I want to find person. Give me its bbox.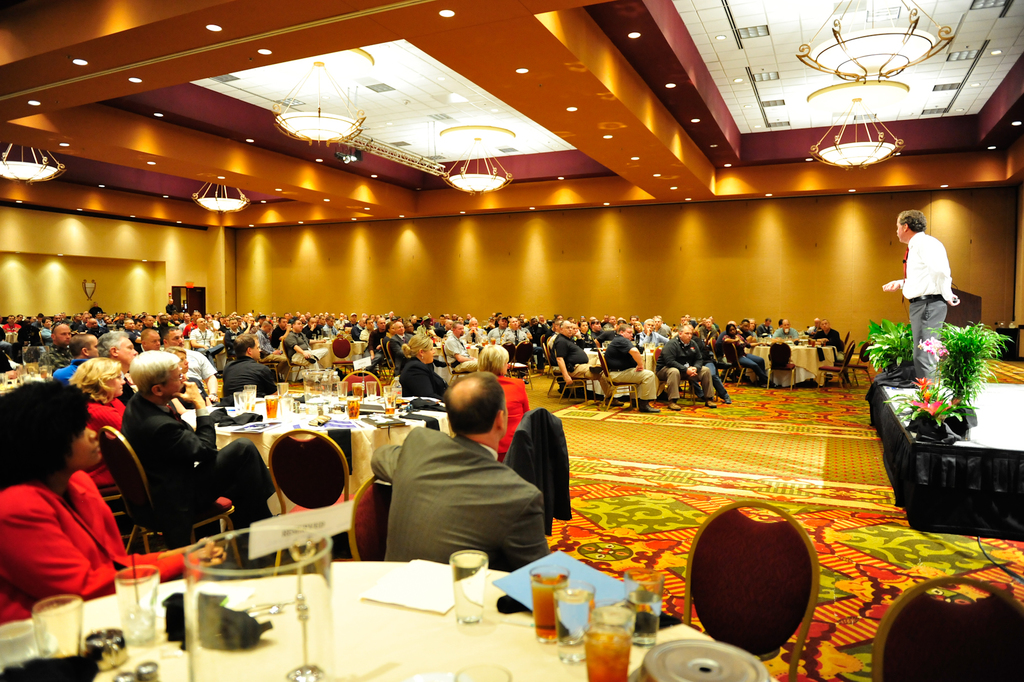
{"x1": 881, "y1": 208, "x2": 963, "y2": 392}.
